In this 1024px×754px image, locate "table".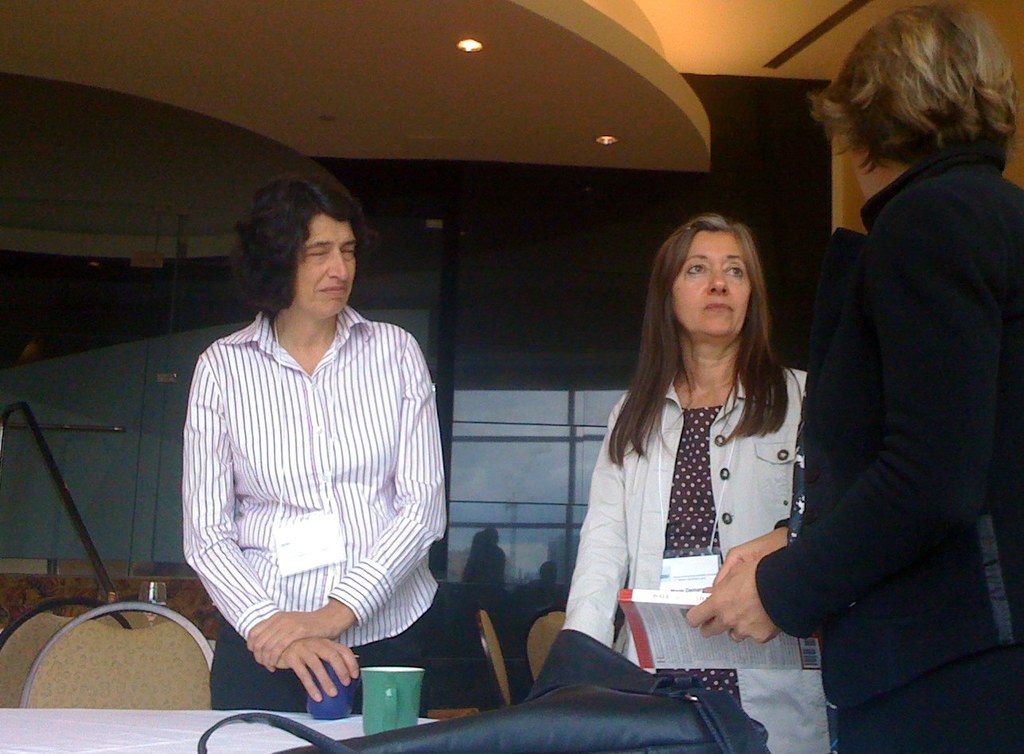
Bounding box: rect(0, 698, 437, 753).
